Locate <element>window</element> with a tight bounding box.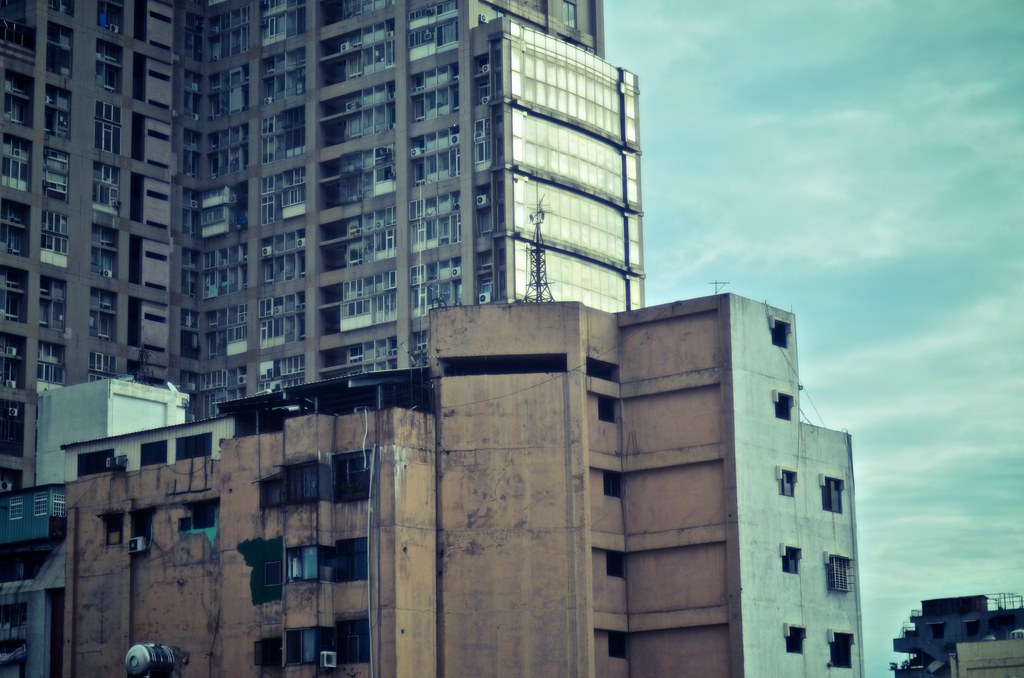
<bbox>335, 622, 374, 666</bbox>.
